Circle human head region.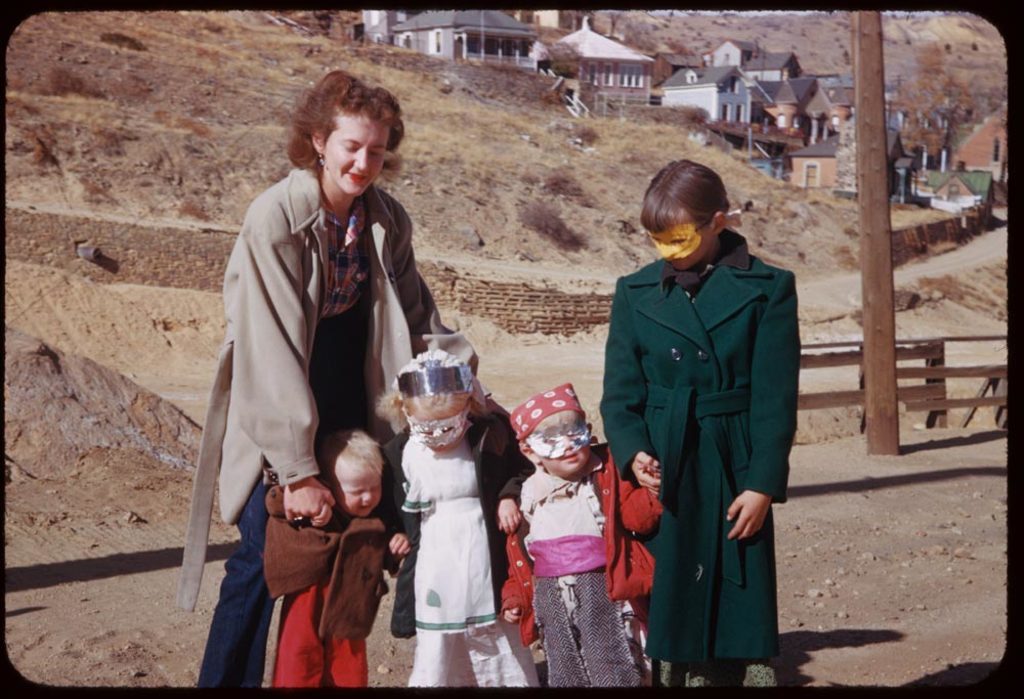
Region: pyautogui.locateOnScreen(634, 163, 730, 272).
